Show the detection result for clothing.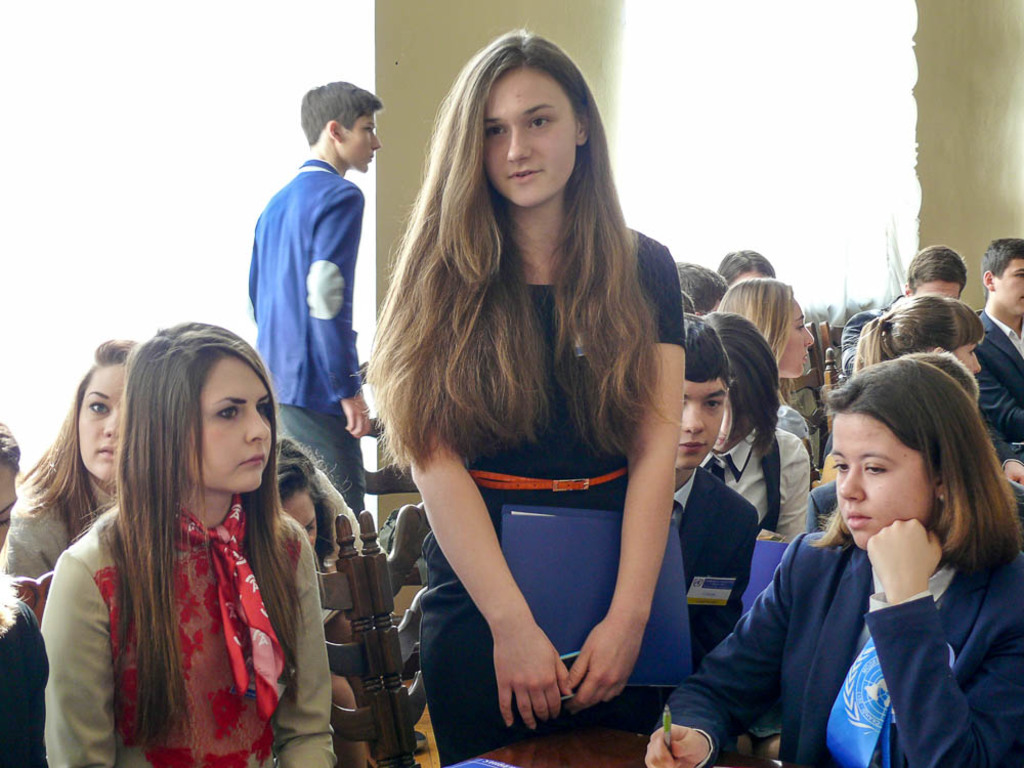
270:406:373:519.
